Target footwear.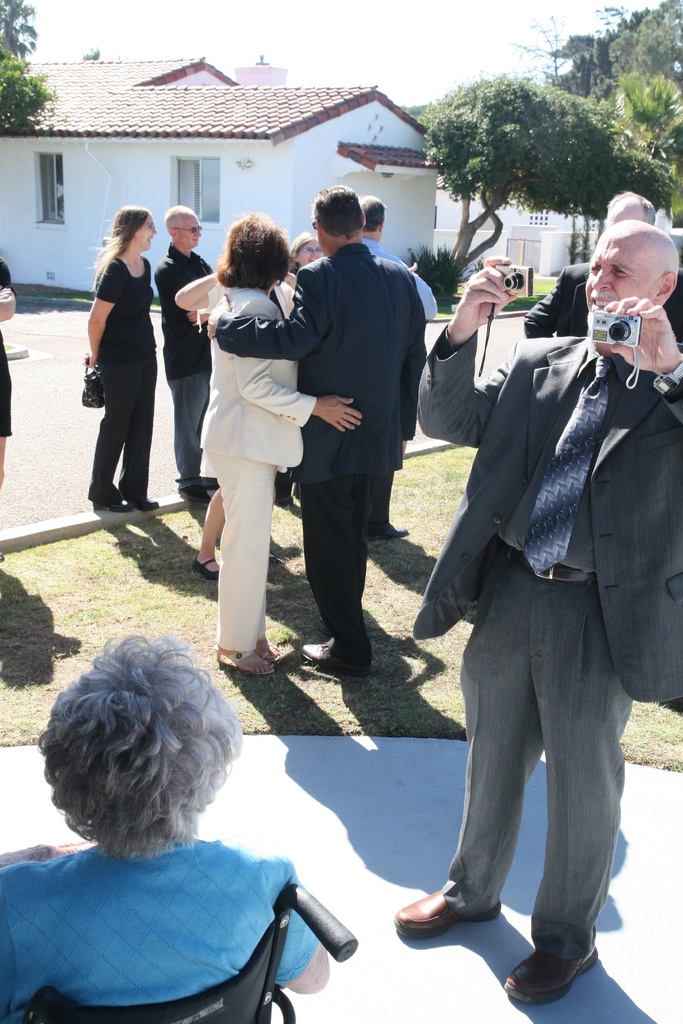
Target region: x1=193, y1=554, x2=226, y2=583.
